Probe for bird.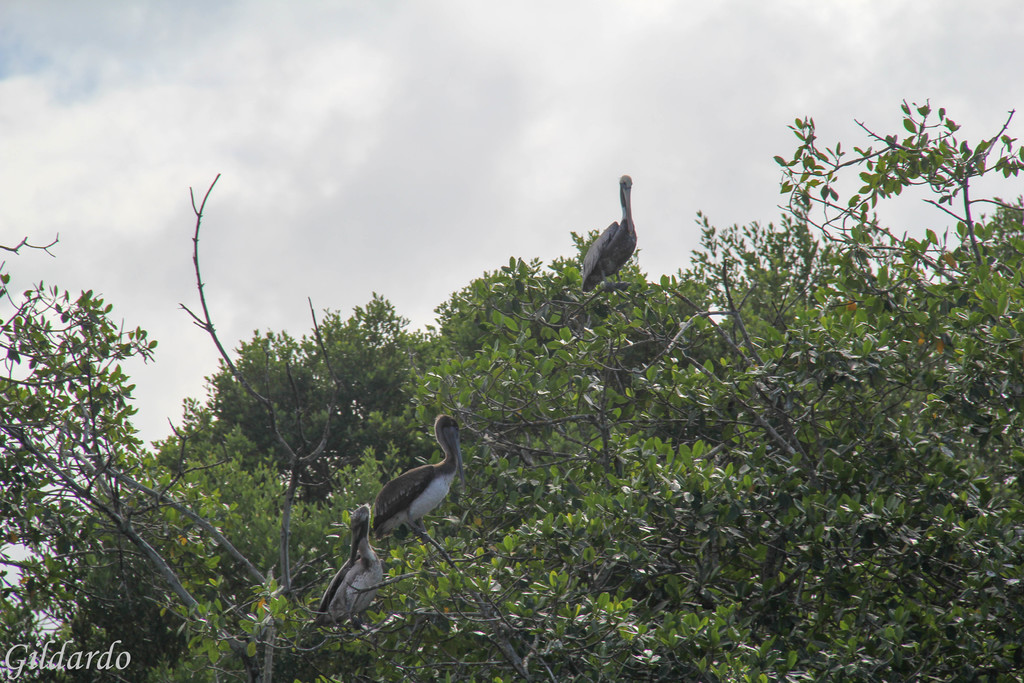
Probe result: rect(577, 171, 635, 290).
